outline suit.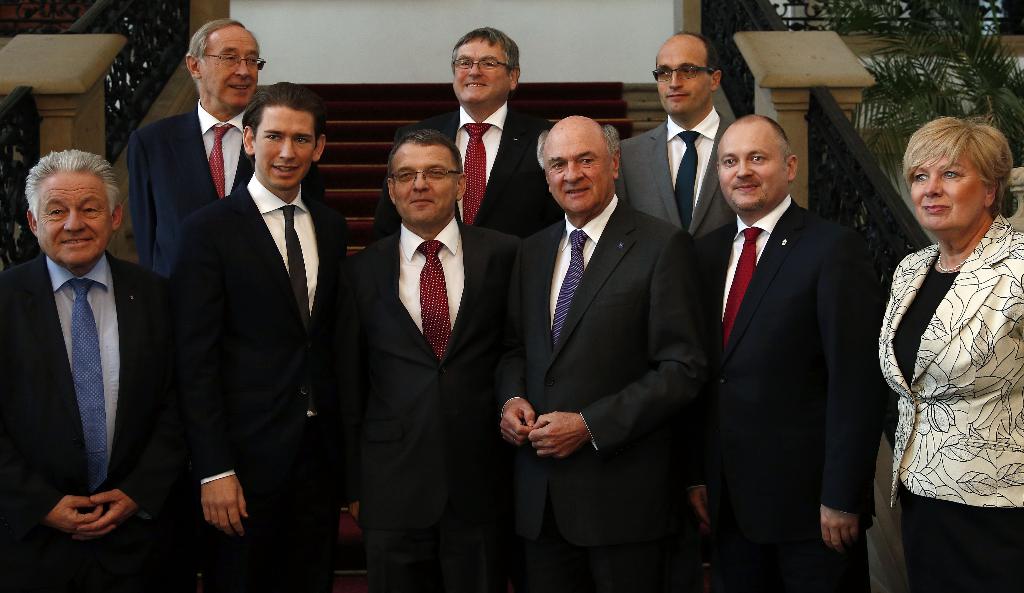
Outline: pyautogui.locateOnScreen(10, 166, 174, 563).
